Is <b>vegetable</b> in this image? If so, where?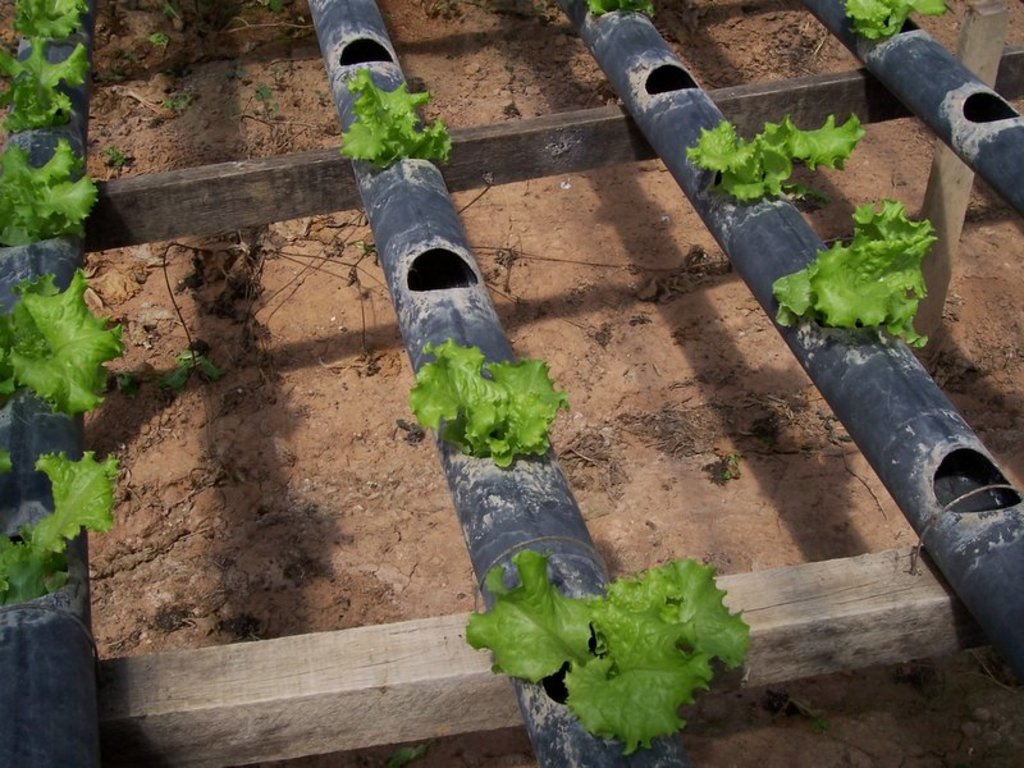
Yes, at BBox(771, 196, 988, 374).
